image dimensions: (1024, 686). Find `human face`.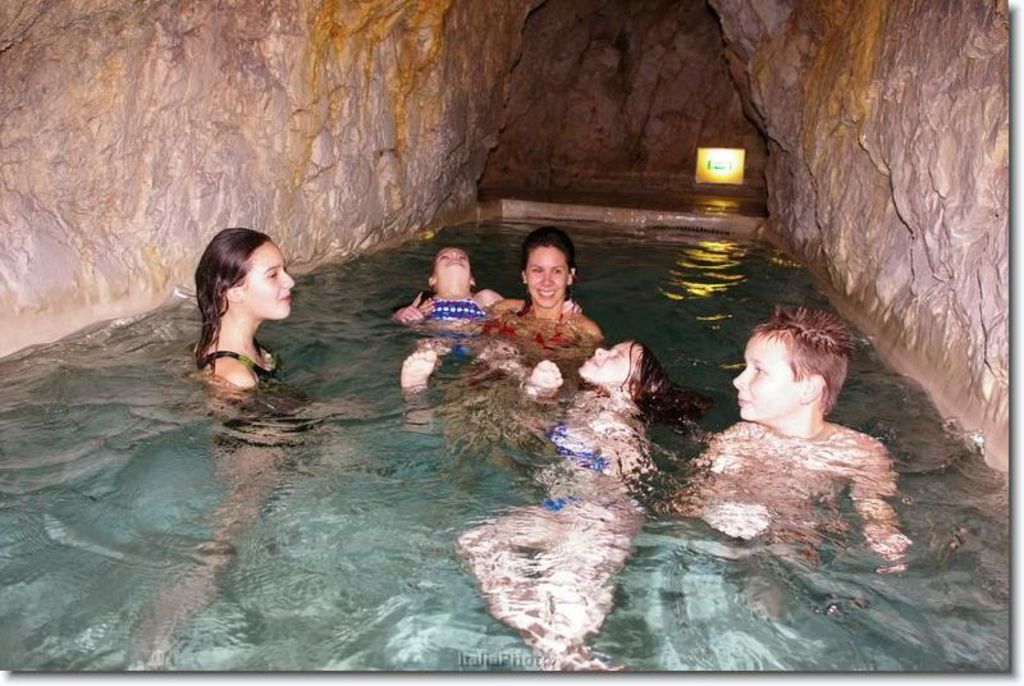
(439, 248, 471, 285).
